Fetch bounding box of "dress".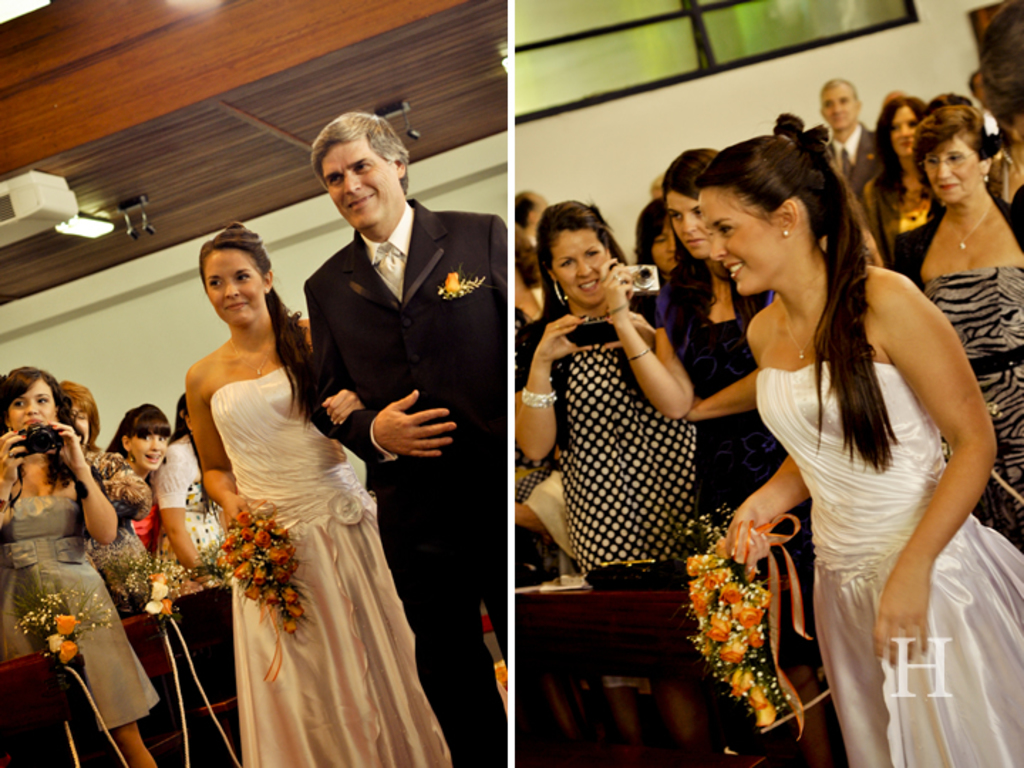
Bbox: (x1=209, y1=367, x2=452, y2=767).
